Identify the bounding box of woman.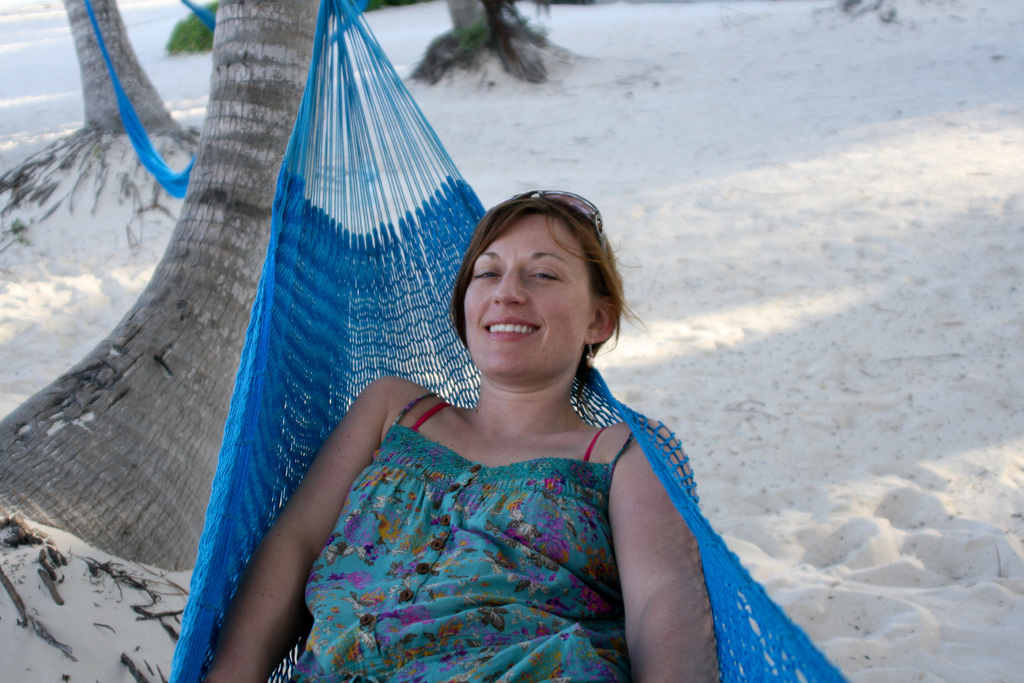
(left=199, top=108, right=783, bottom=672).
